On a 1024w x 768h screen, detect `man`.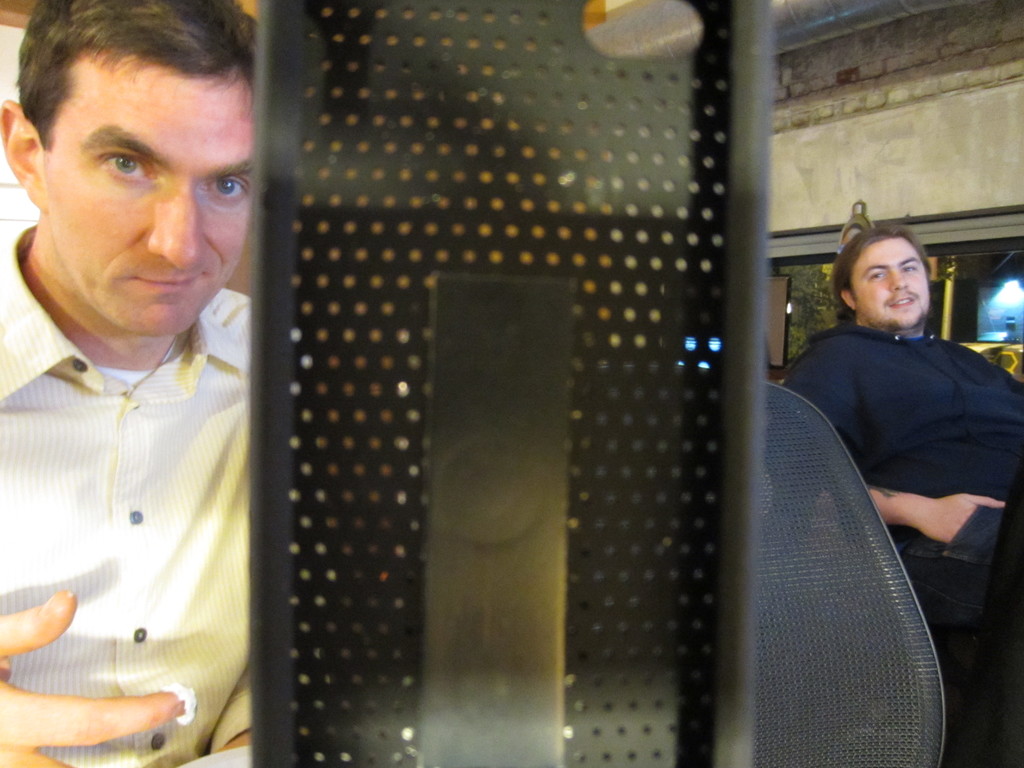
0 28 307 720.
